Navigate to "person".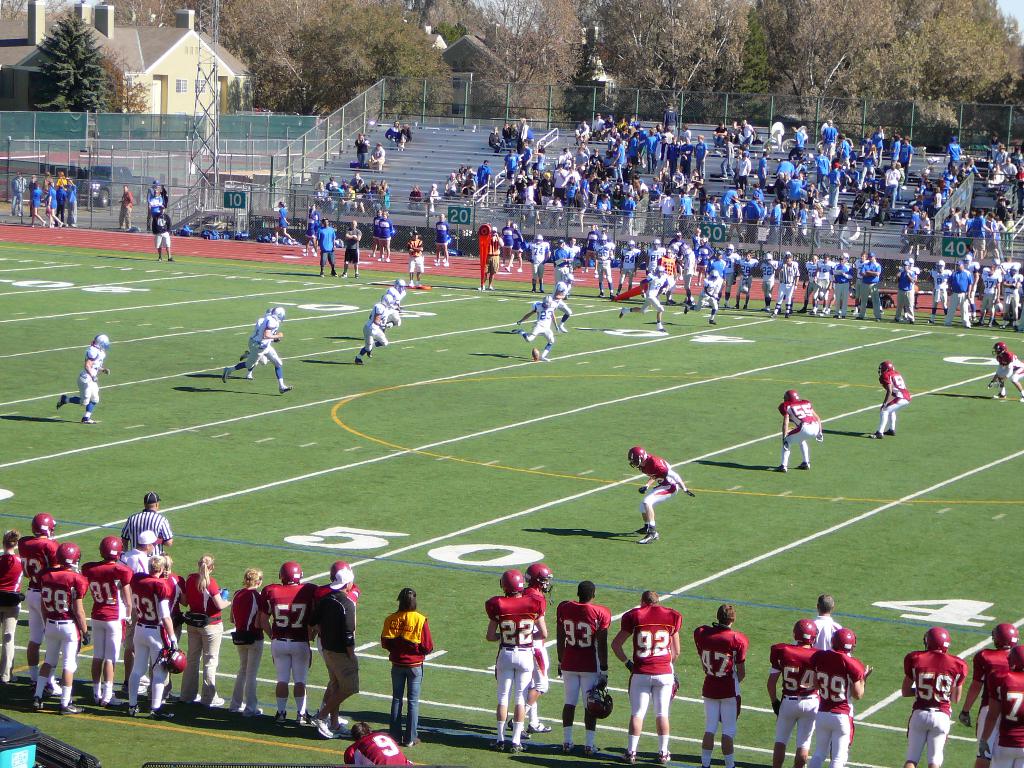
Navigation target: locate(490, 573, 555, 739).
